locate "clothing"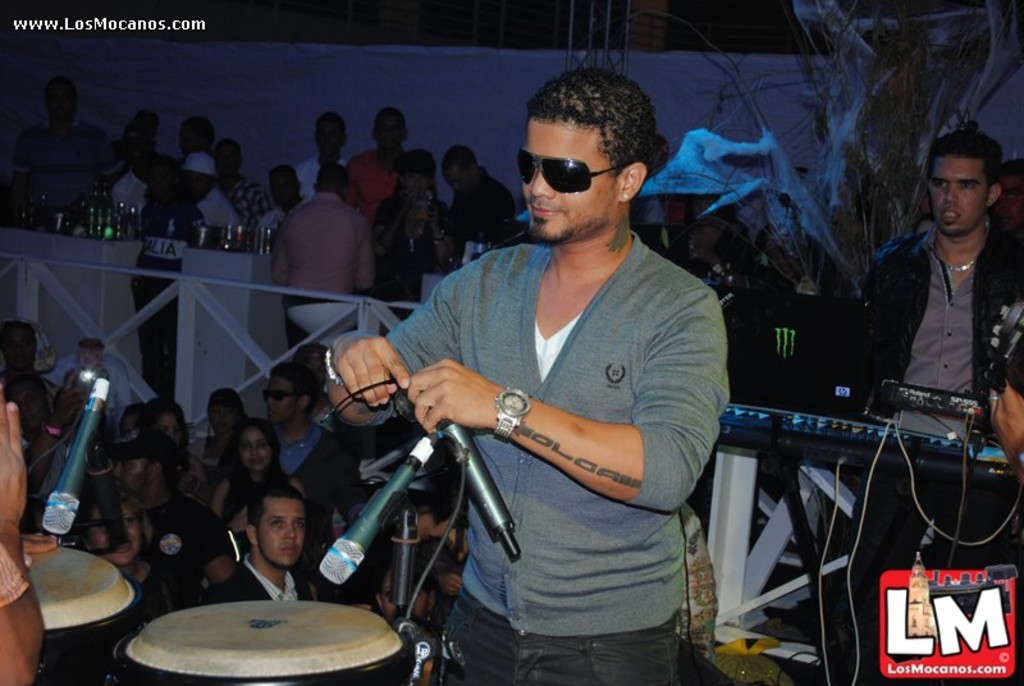
{"left": 284, "top": 415, "right": 378, "bottom": 523}
